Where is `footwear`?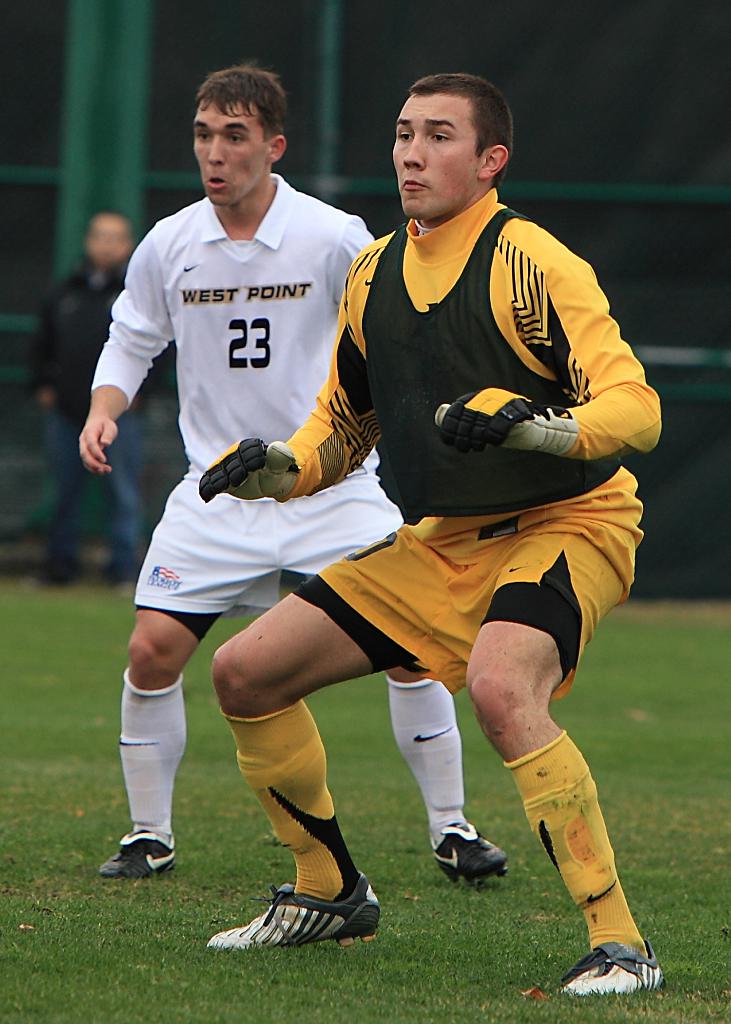
<box>433,819,501,889</box>.
